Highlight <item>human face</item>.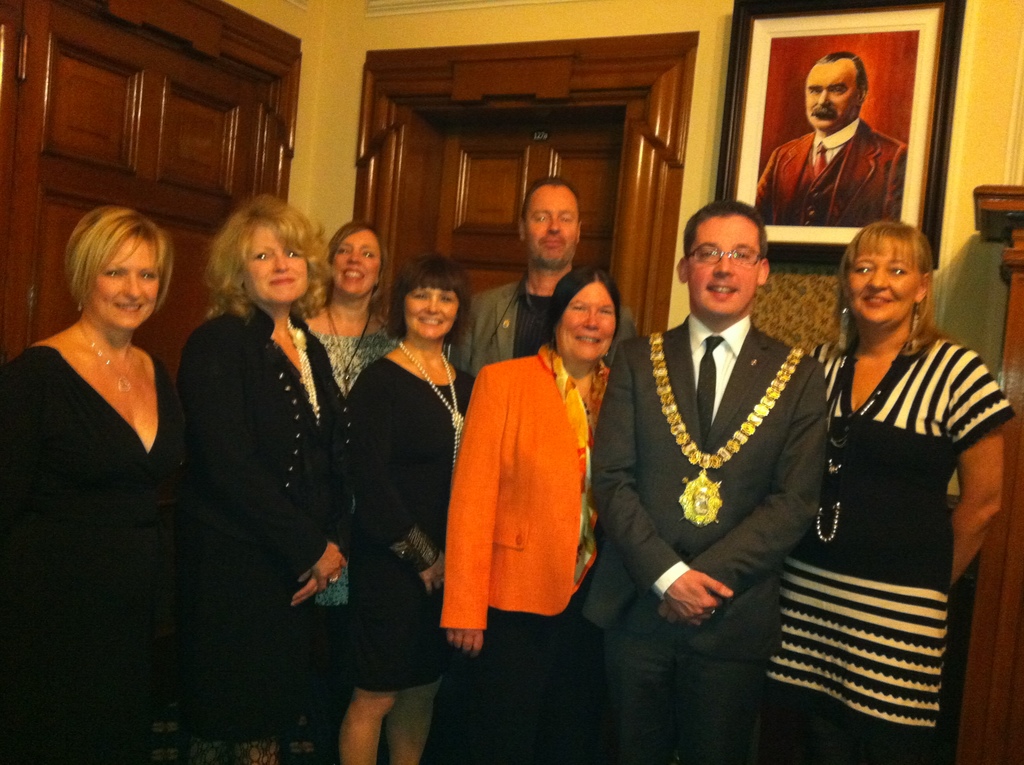
Highlighted region: detection(335, 230, 377, 288).
